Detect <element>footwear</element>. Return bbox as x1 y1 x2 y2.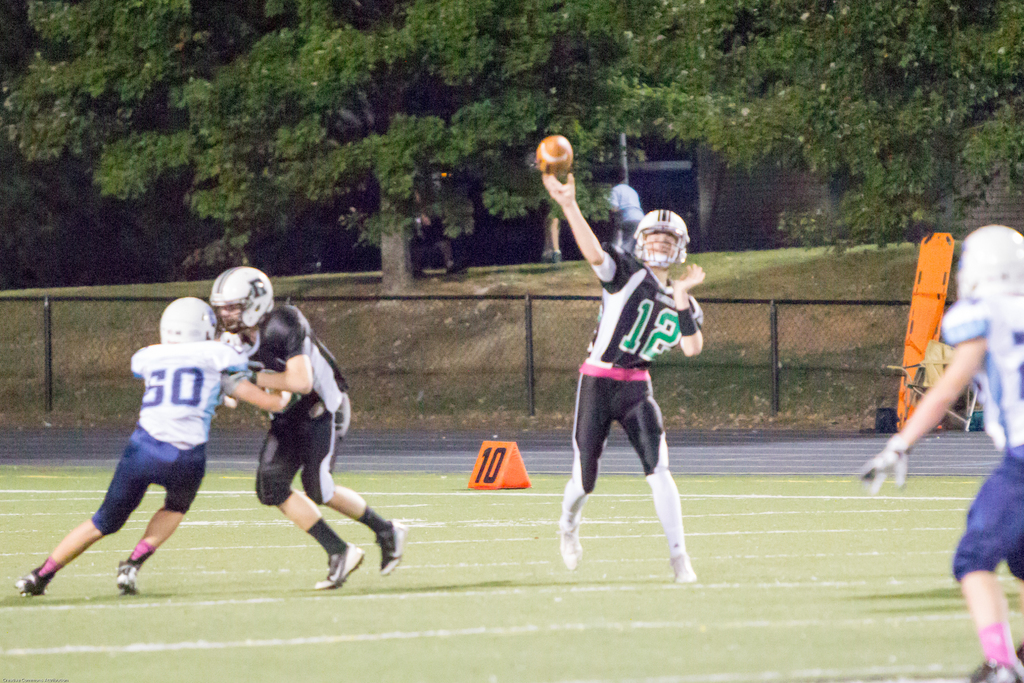
669 489 703 593.
